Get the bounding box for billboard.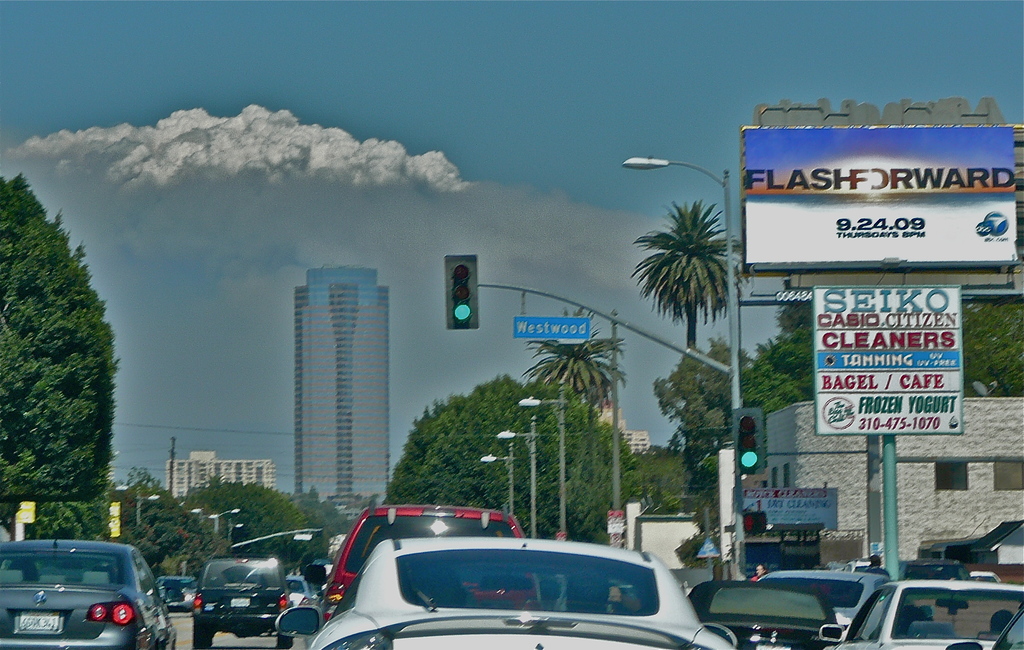
[left=515, top=317, right=588, bottom=337].
